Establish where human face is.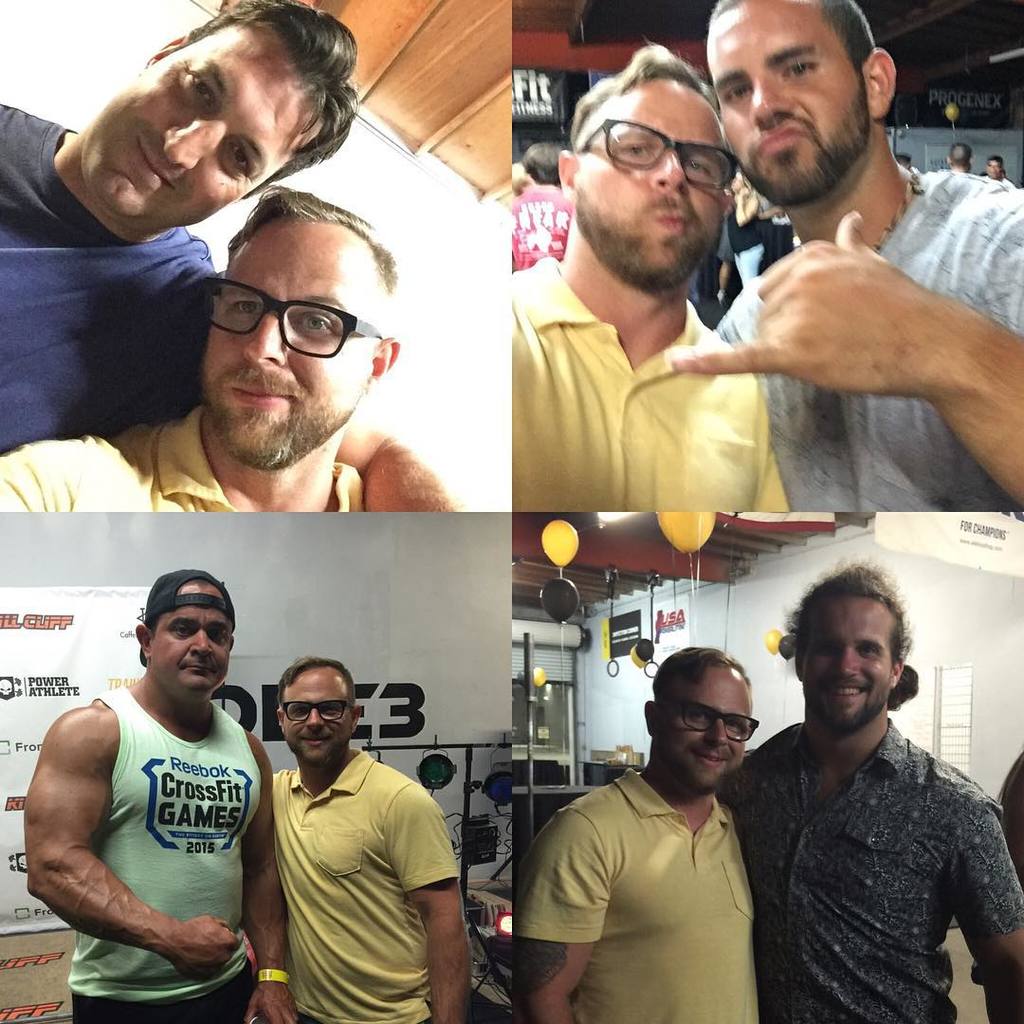
Established at {"x1": 576, "y1": 91, "x2": 731, "y2": 282}.
